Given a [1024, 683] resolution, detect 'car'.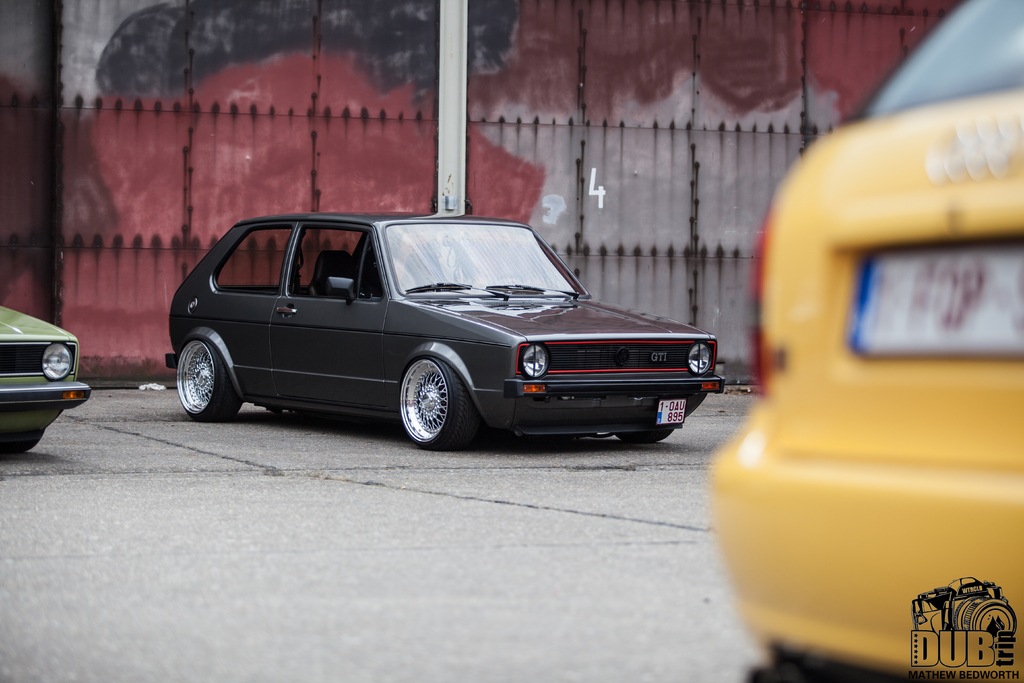
region(169, 208, 721, 453).
